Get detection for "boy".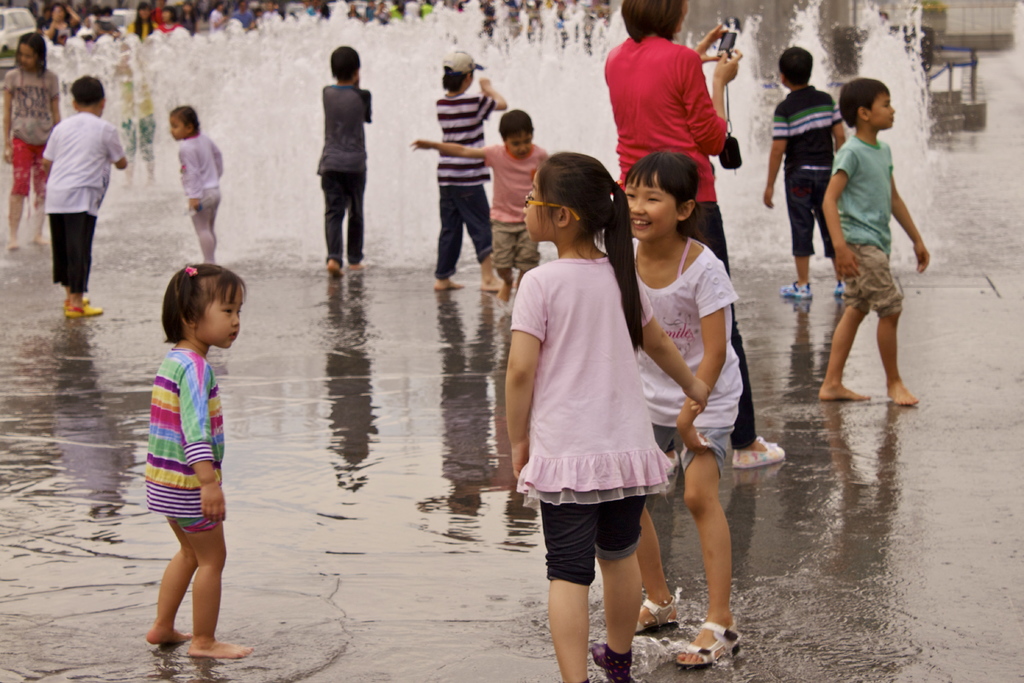
Detection: [436, 52, 503, 293].
